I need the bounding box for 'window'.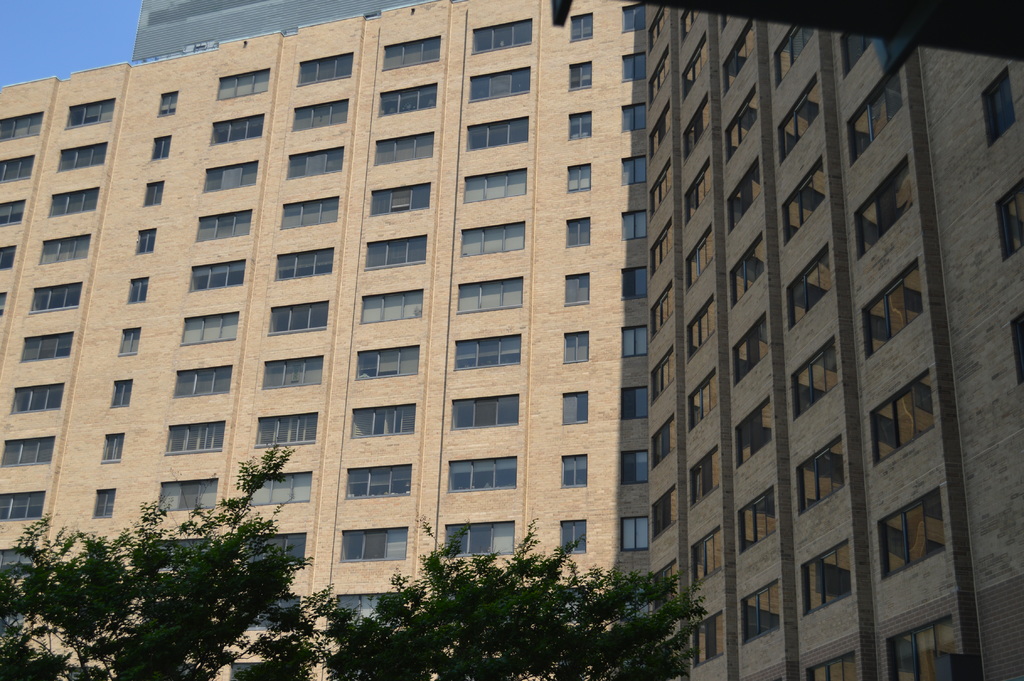
Here it is: 805 650 880 680.
